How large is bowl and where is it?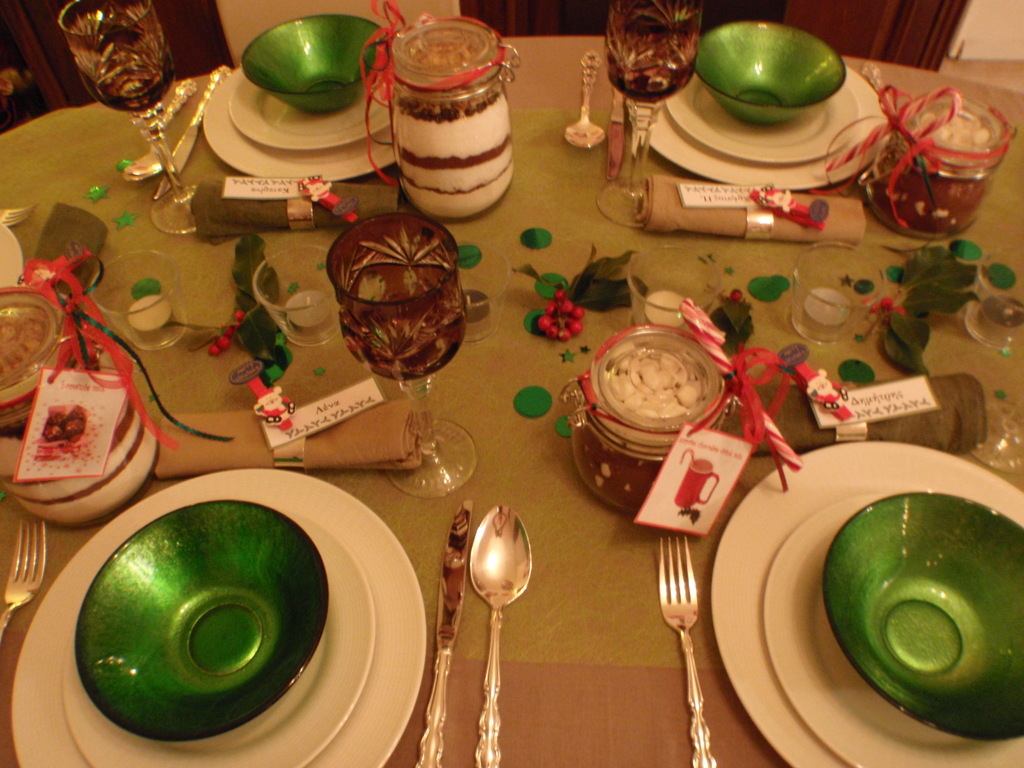
Bounding box: Rect(820, 492, 1023, 733).
